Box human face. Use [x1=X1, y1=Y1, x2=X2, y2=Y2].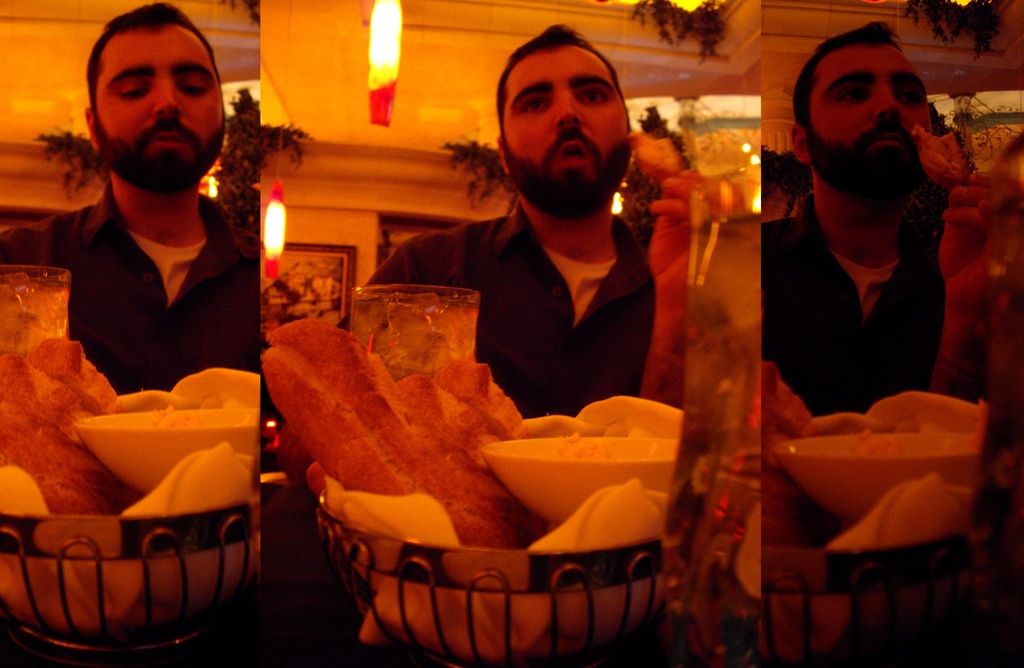
[x1=805, y1=41, x2=931, y2=200].
